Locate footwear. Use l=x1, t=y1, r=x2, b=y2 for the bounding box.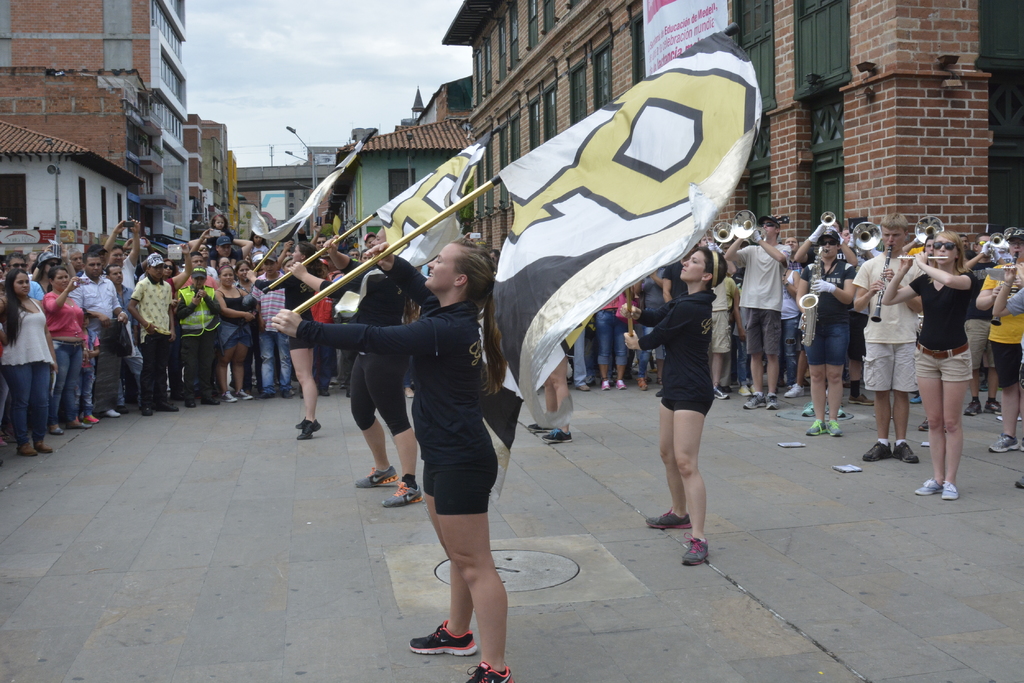
l=280, t=390, r=292, b=400.
